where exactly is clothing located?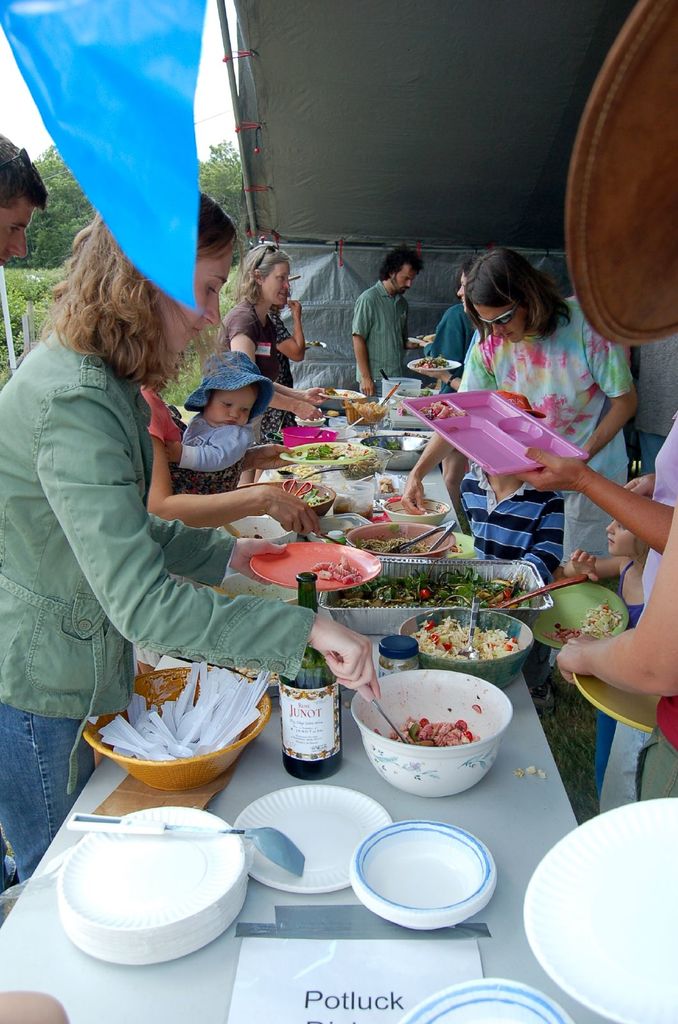
Its bounding box is [x1=150, y1=378, x2=206, y2=482].
